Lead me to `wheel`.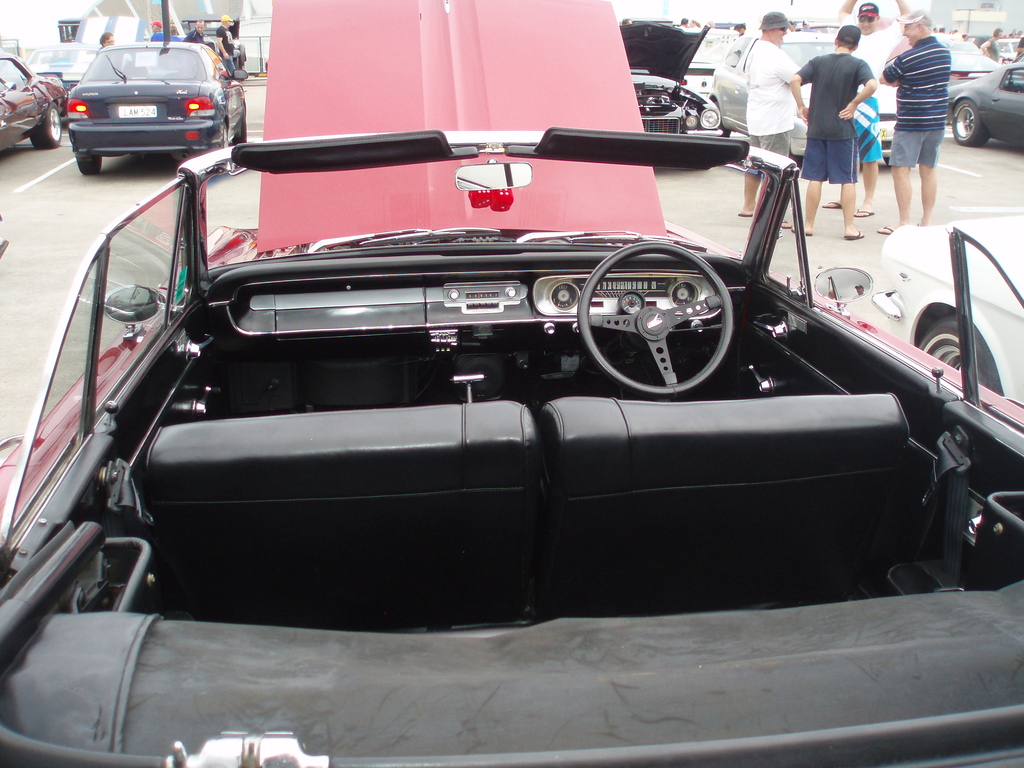
Lead to x1=914 y1=308 x2=1003 y2=399.
